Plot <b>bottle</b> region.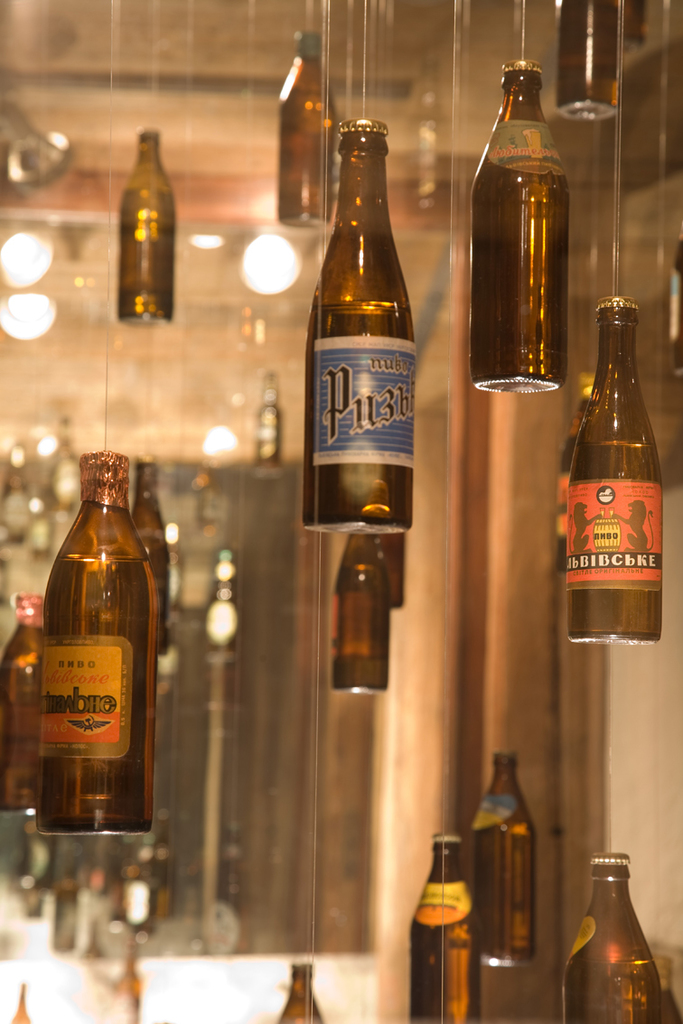
Plotted at locate(107, 132, 174, 320).
